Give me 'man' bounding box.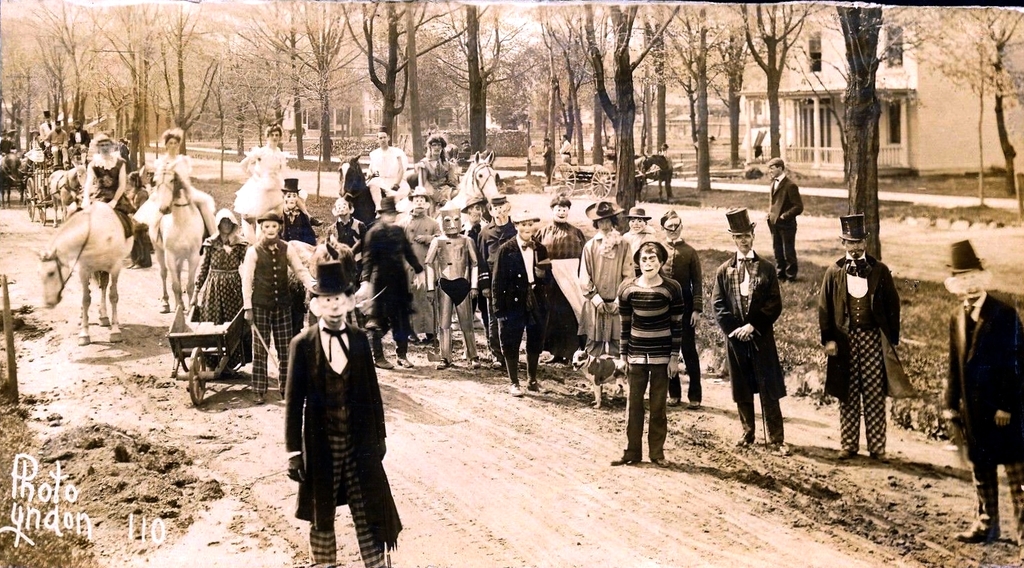
{"x1": 39, "y1": 108, "x2": 59, "y2": 140}.
